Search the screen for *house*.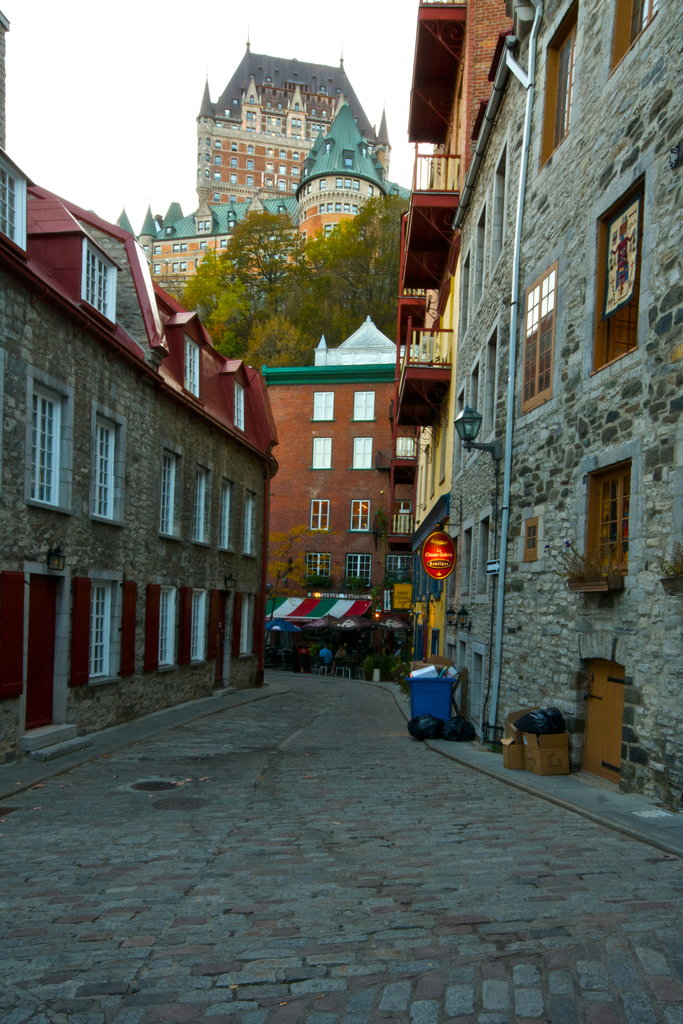
Found at select_region(404, 0, 518, 643).
